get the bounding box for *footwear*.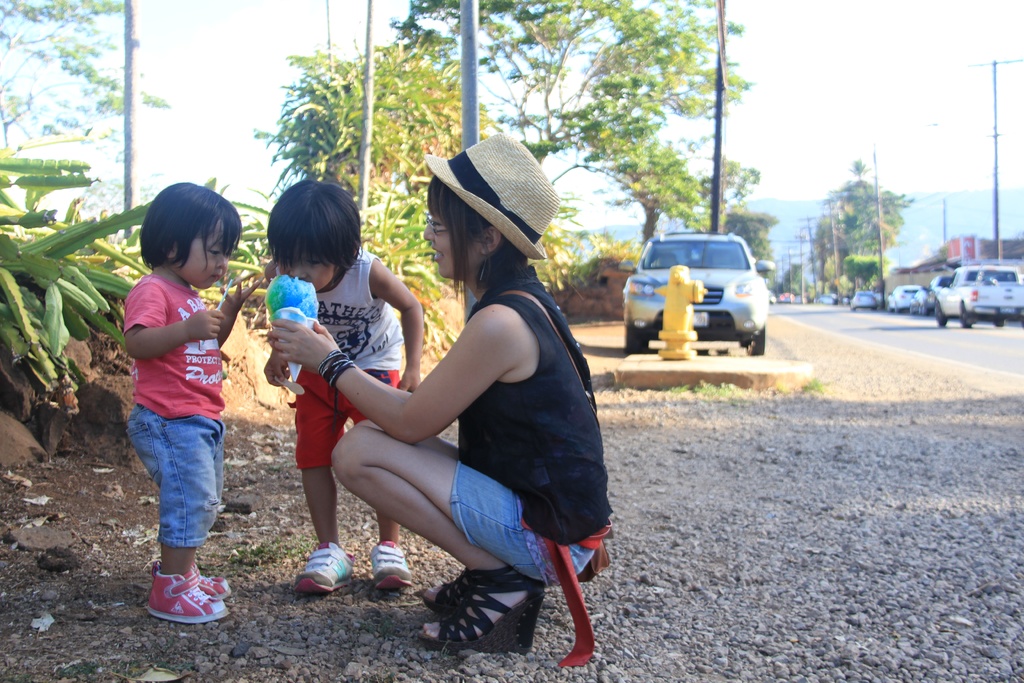
detection(416, 562, 548, 654).
